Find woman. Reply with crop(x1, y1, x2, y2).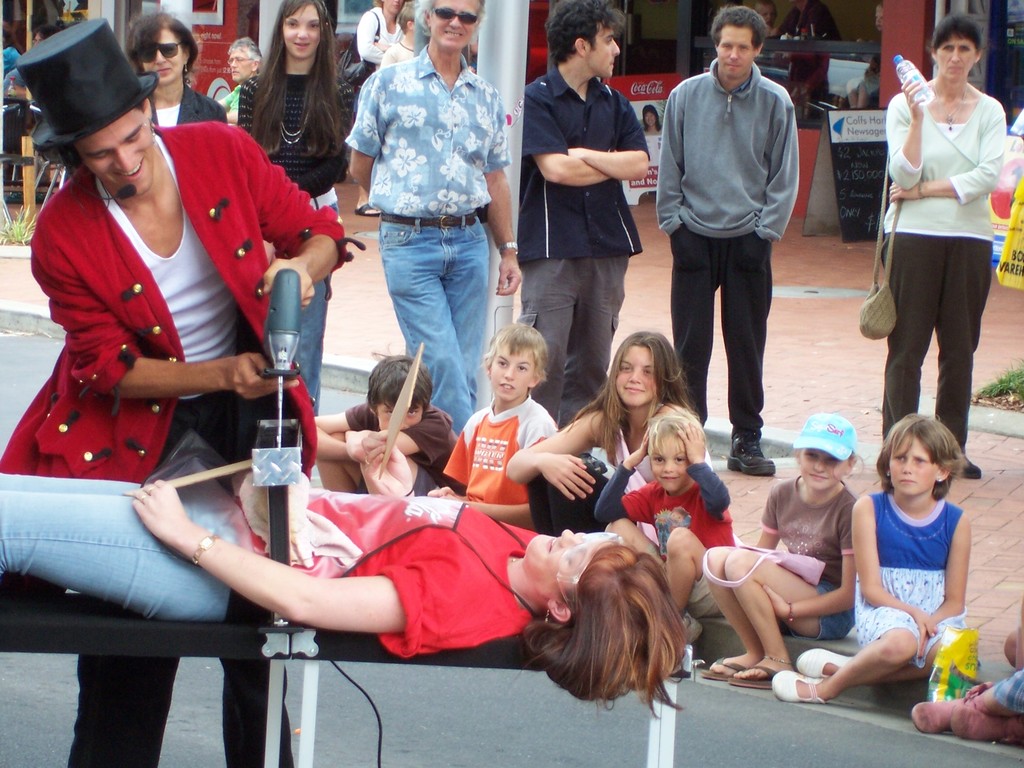
crop(641, 103, 661, 135).
